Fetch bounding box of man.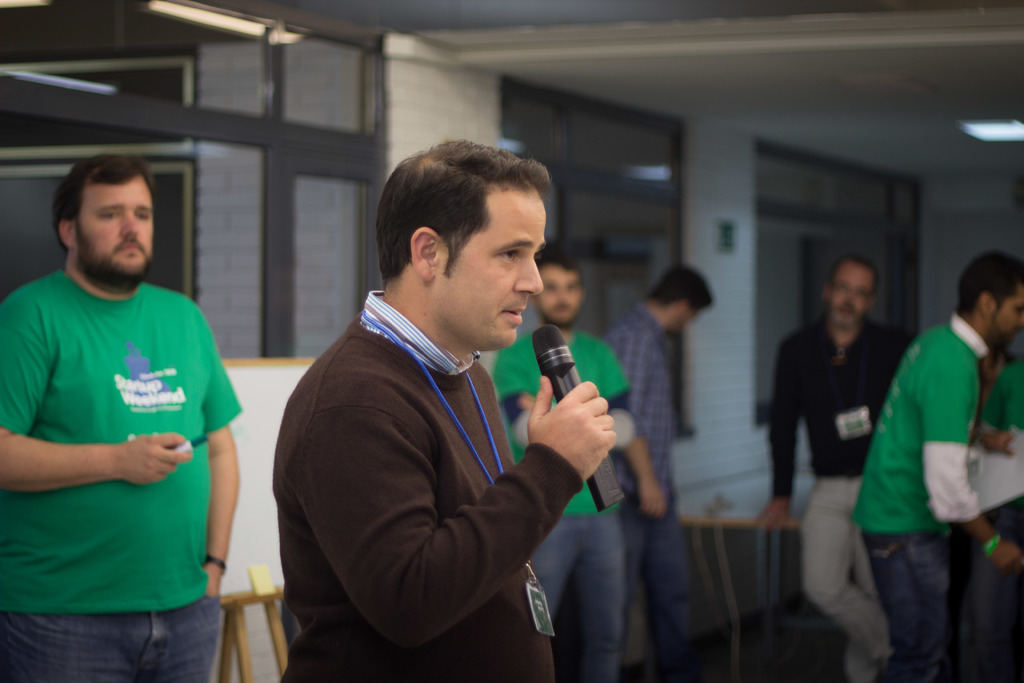
Bbox: (x1=851, y1=254, x2=1023, y2=682).
